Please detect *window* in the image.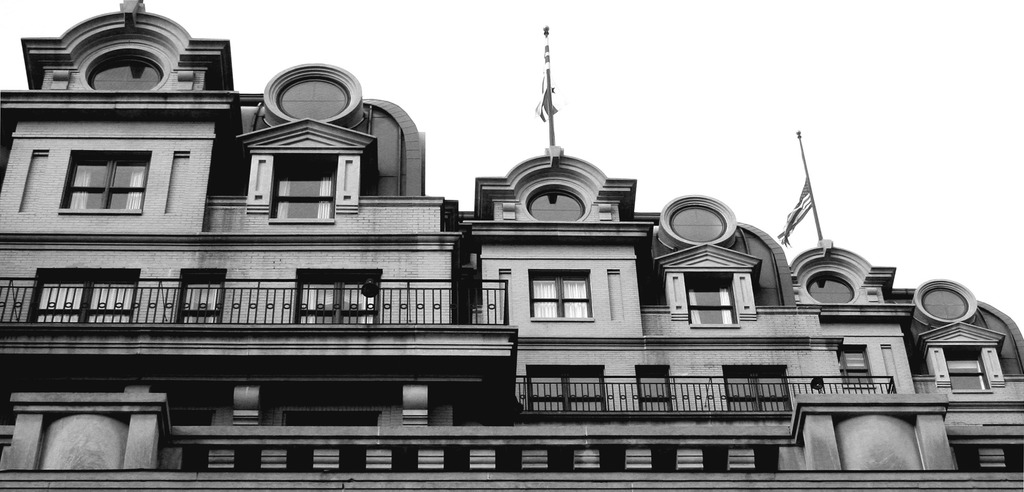
(x1=270, y1=155, x2=340, y2=222).
